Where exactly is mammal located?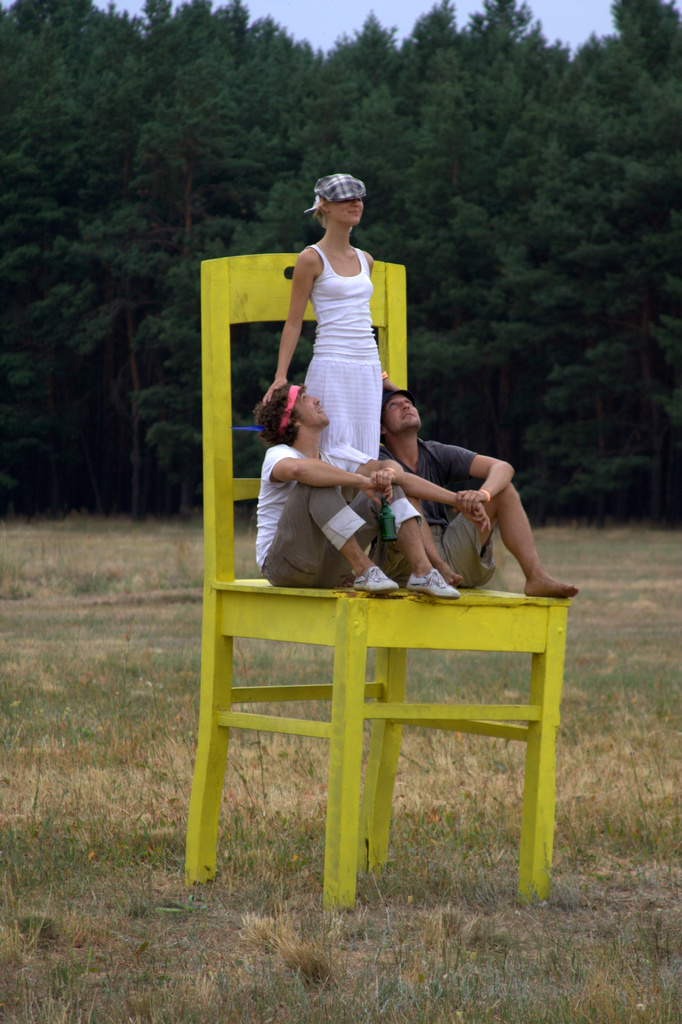
Its bounding box is <bbox>248, 383, 400, 596</bbox>.
